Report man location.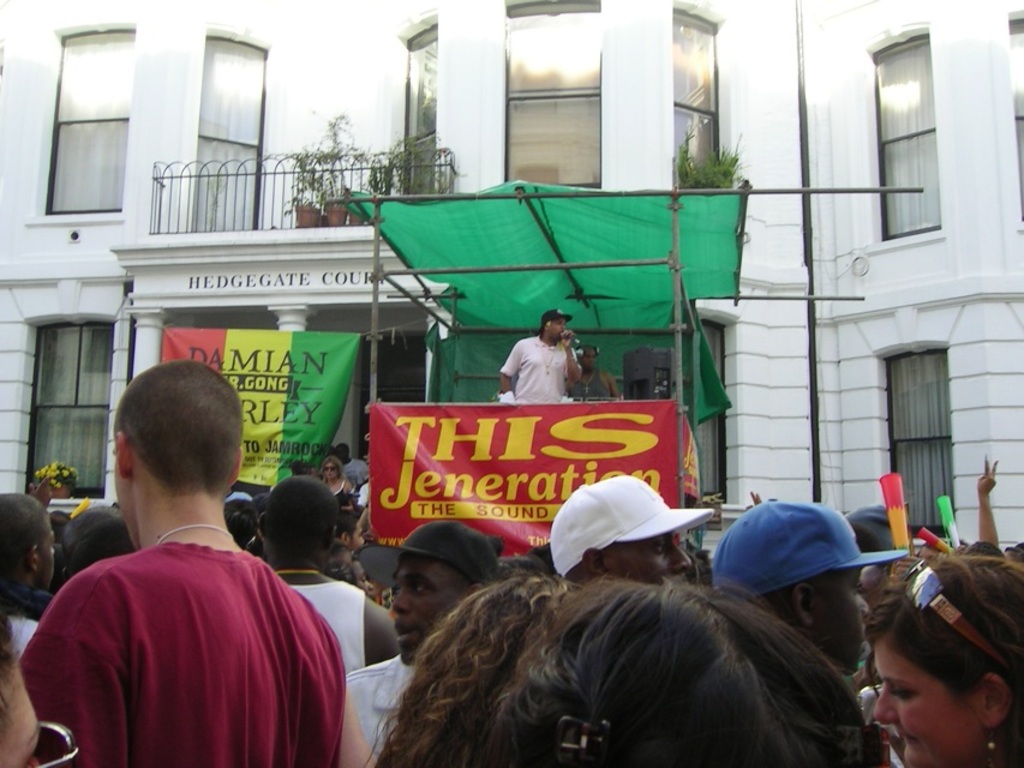
Report: {"left": 254, "top": 472, "right": 396, "bottom": 677}.
